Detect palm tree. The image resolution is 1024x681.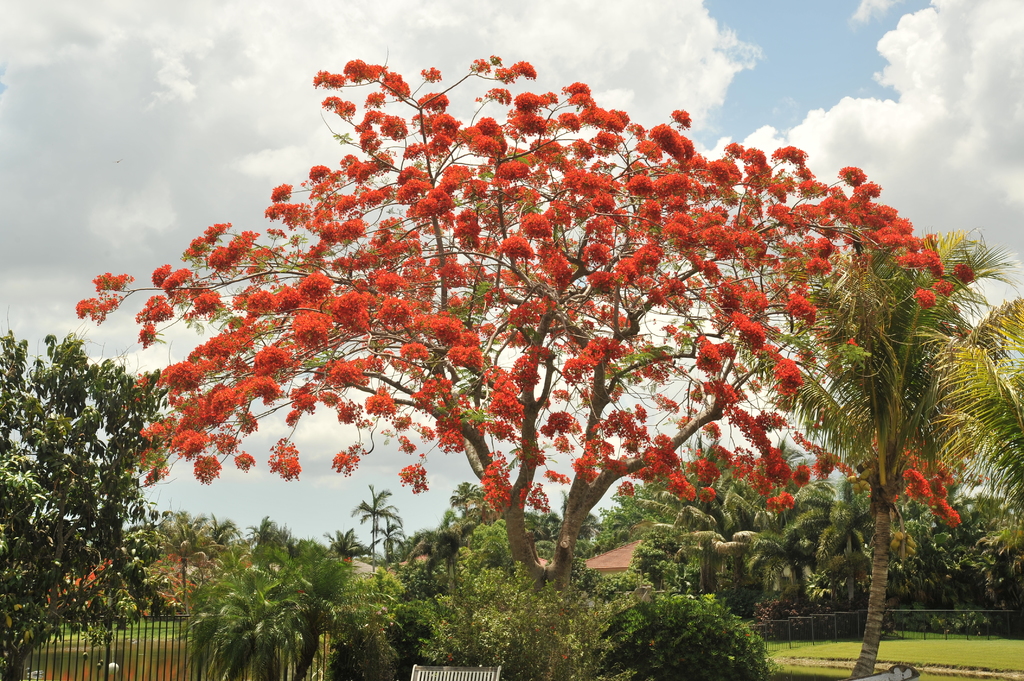
x1=138 y1=517 x2=230 y2=626.
